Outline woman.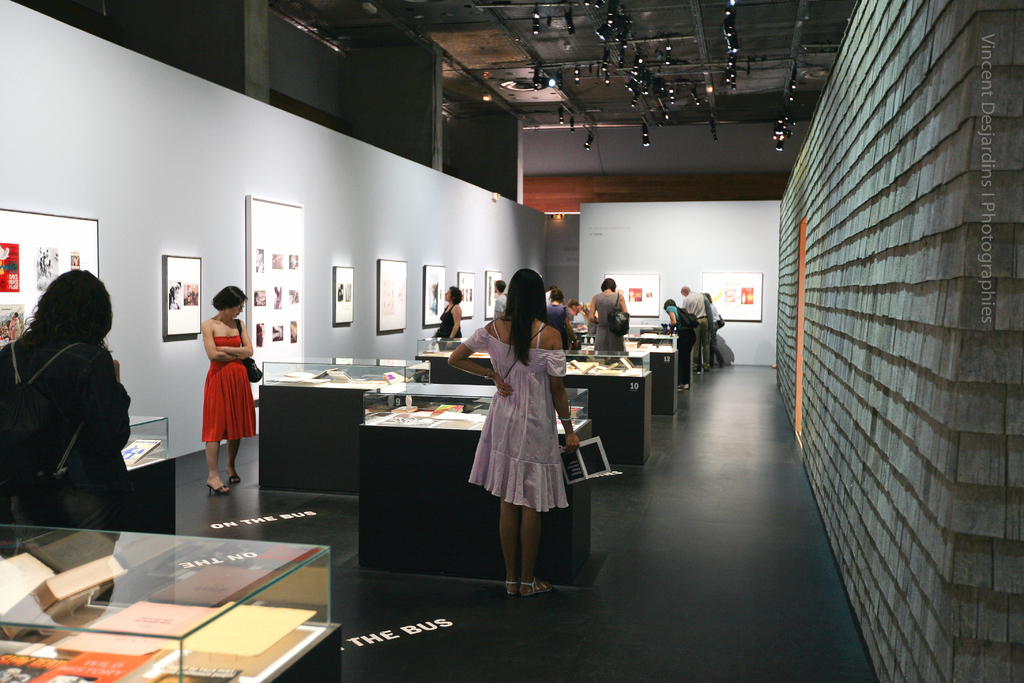
Outline: (x1=431, y1=285, x2=462, y2=350).
